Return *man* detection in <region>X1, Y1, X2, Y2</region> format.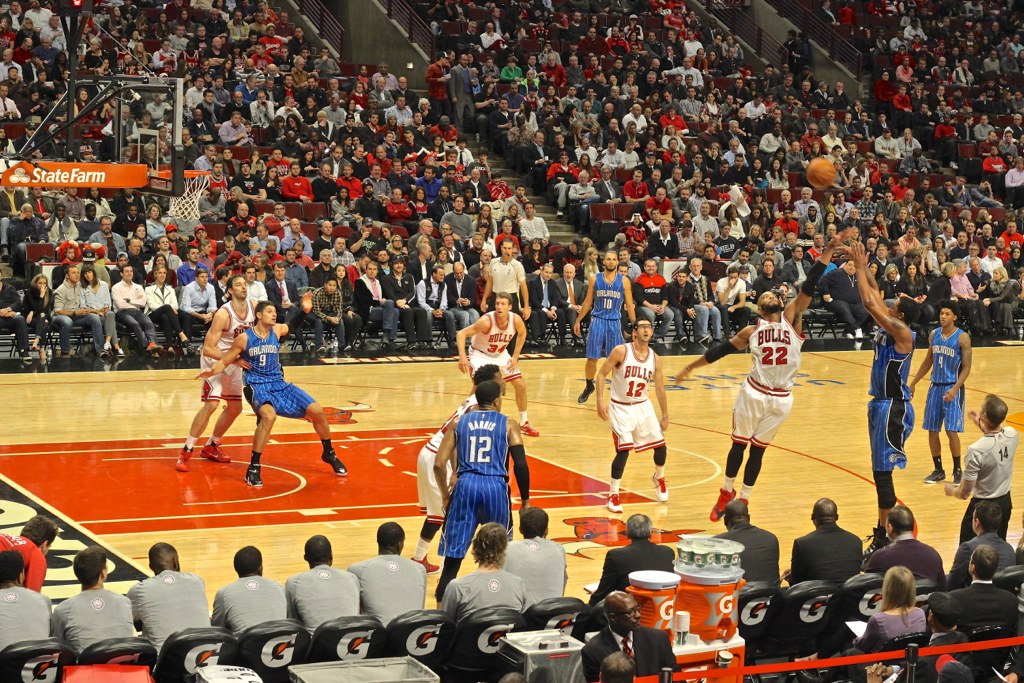
<region>596, 164, 625, 203</region>.
